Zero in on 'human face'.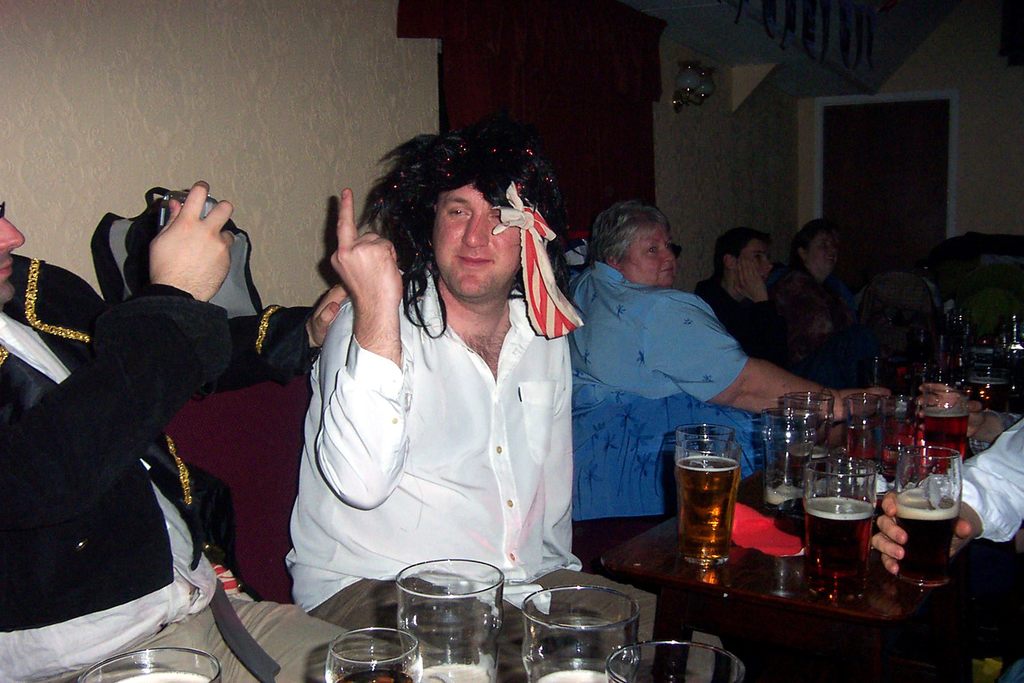
Zeroed in: crop(627, 229, 676, 282).
